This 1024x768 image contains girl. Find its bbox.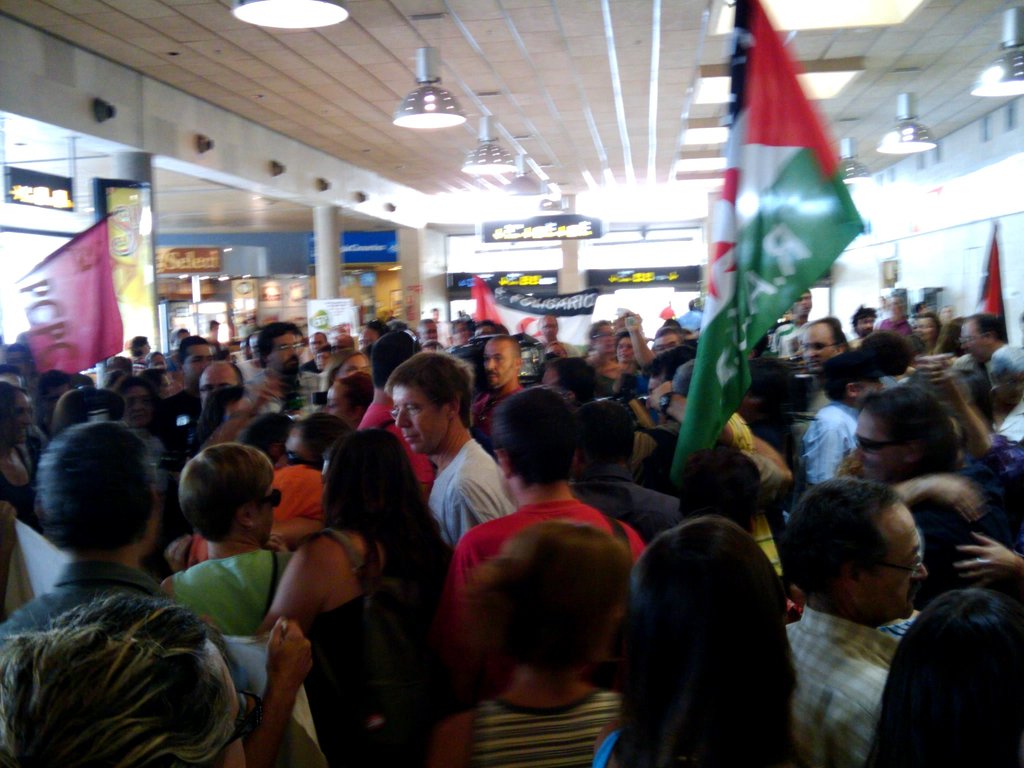
detection(602, 518, 795, 764).
